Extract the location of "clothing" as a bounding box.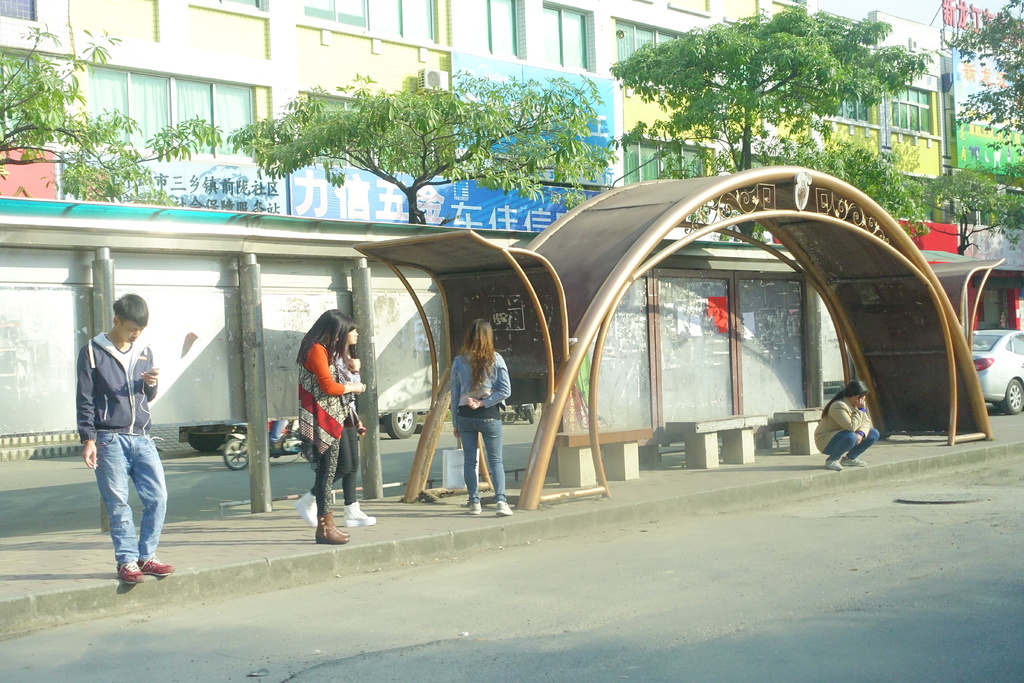
[left=454, top=344, right=506, bottom=507].
